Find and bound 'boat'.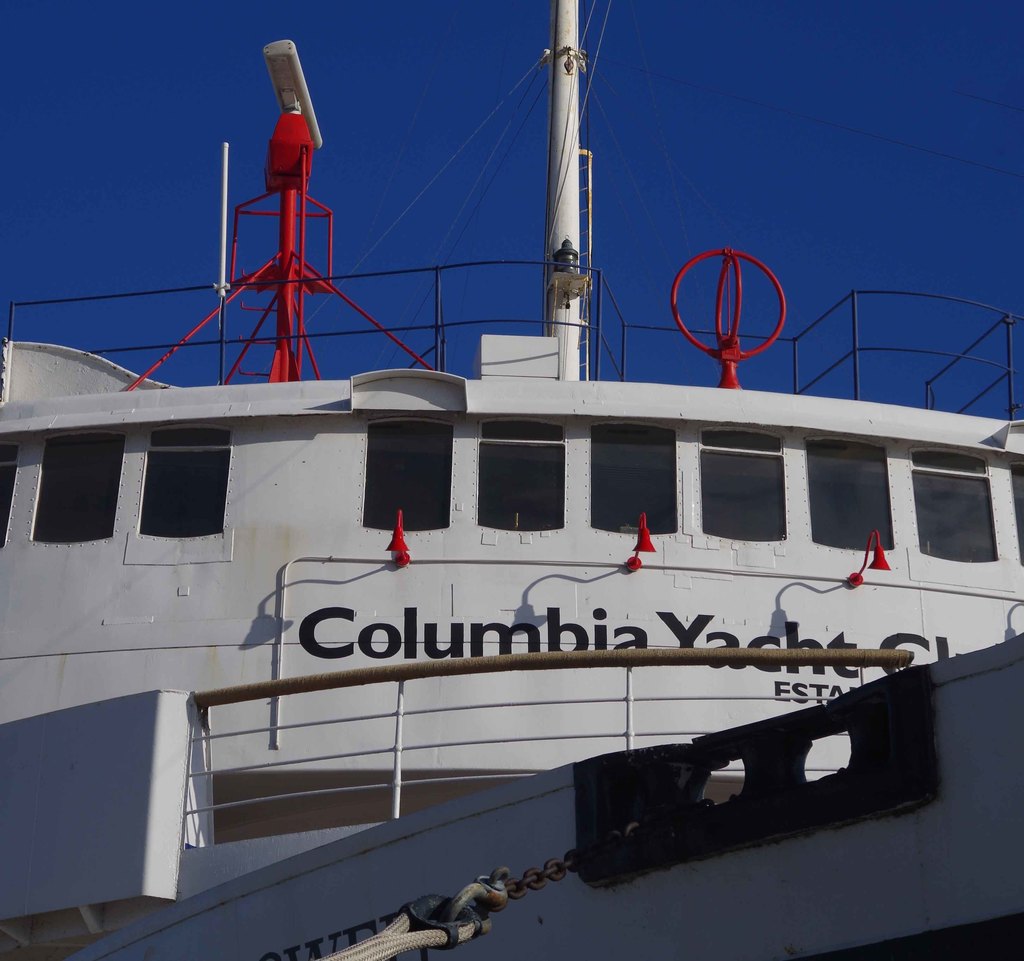
Bound: 0 0 1015 960.
